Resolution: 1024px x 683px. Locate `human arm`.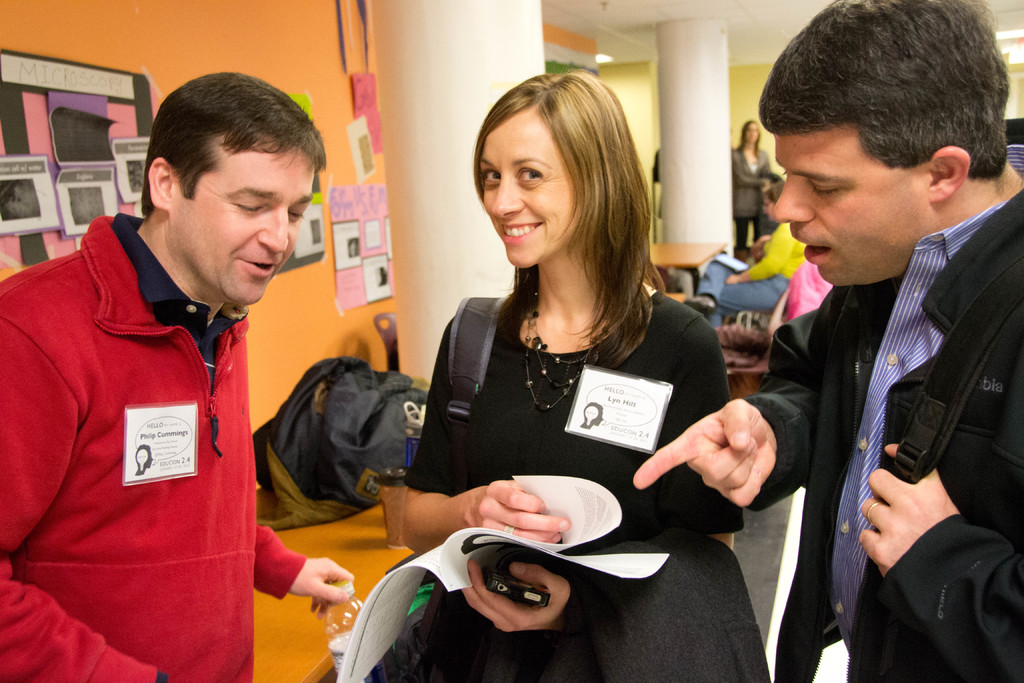
x1=850, y1=332, x2=1023, y2=682.
